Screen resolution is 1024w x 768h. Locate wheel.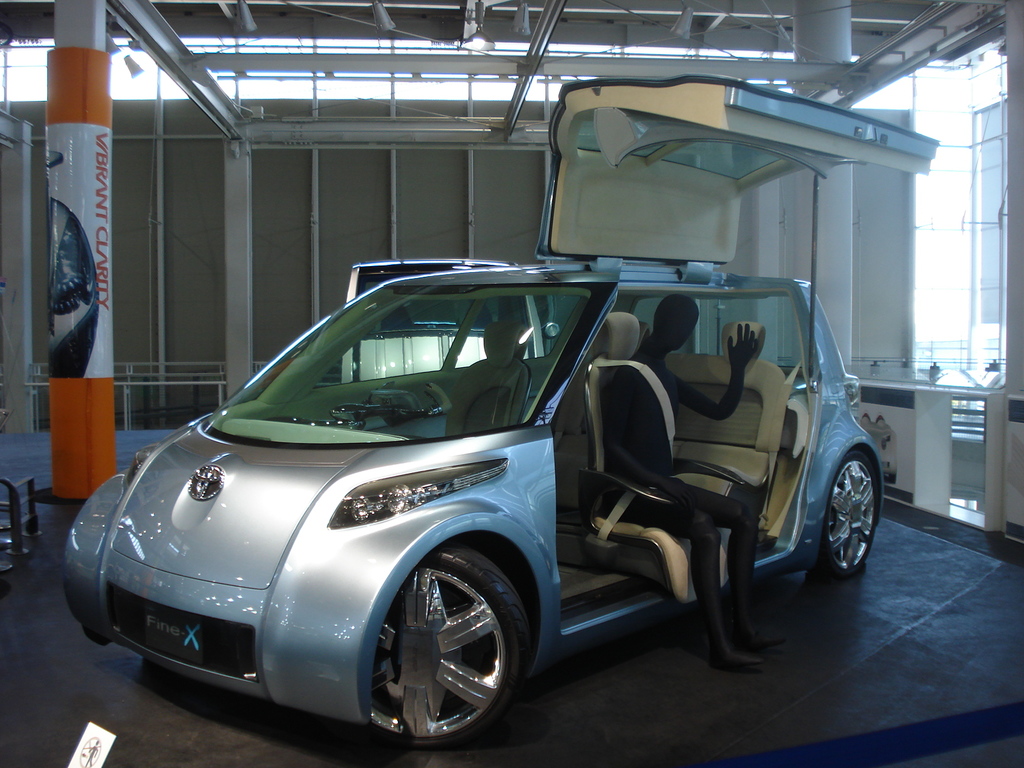
pyautogui.locateOnScreen(344, 536, 522, 734).
